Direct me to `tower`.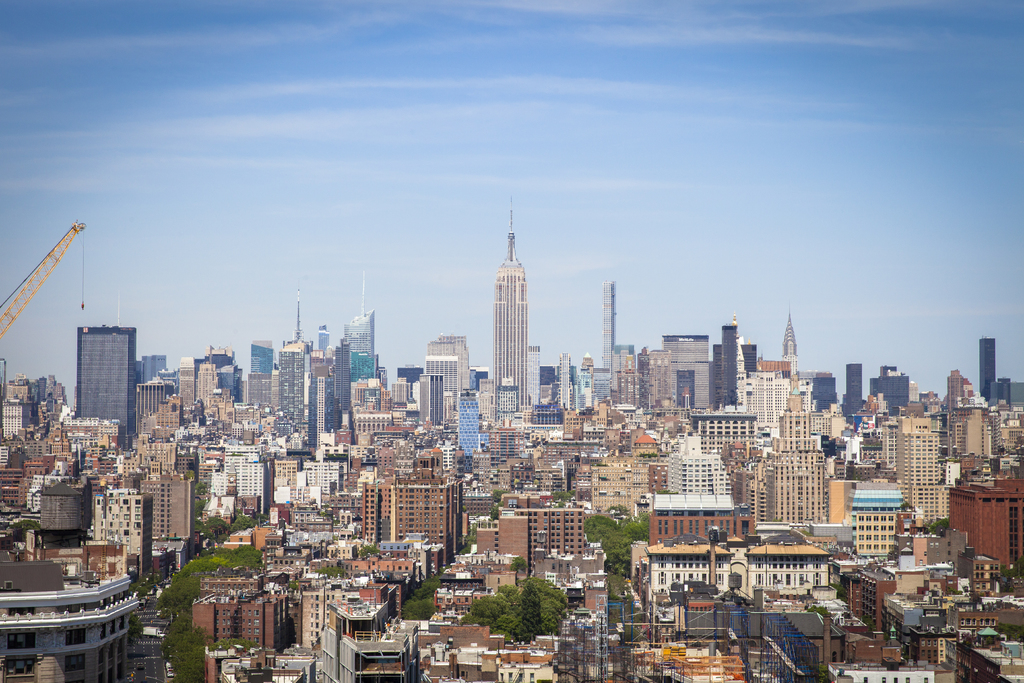
Direction: {"left": 280, "top": 359, "right": 317, "bottom": 441}.
